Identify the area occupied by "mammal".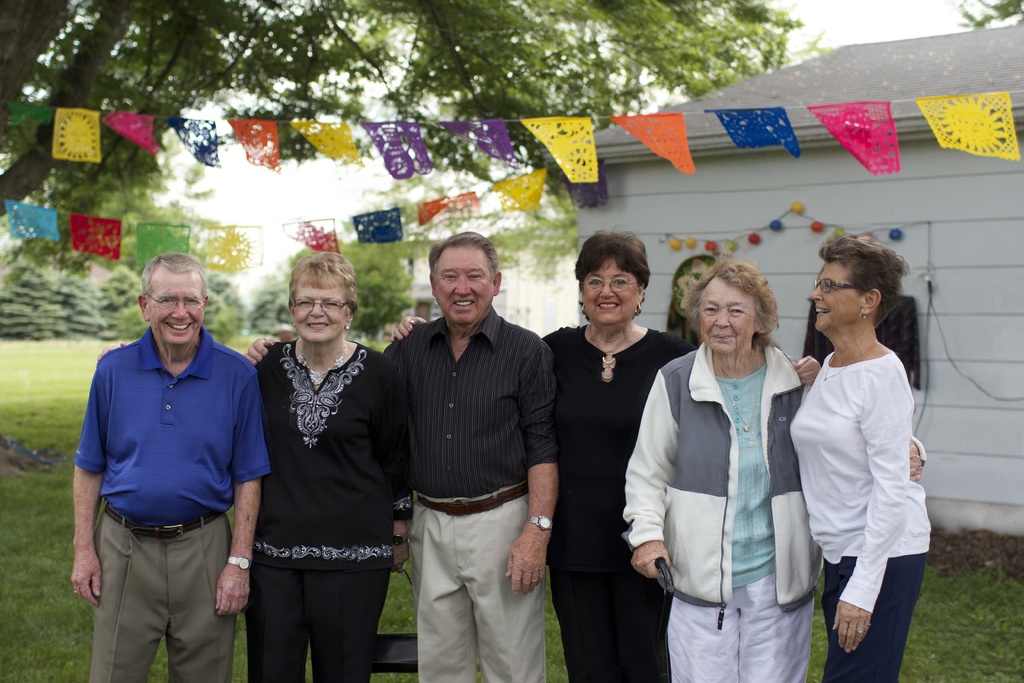
Area: {"left": 253, "top": 250, "right": 417, "bottom": 682}.
